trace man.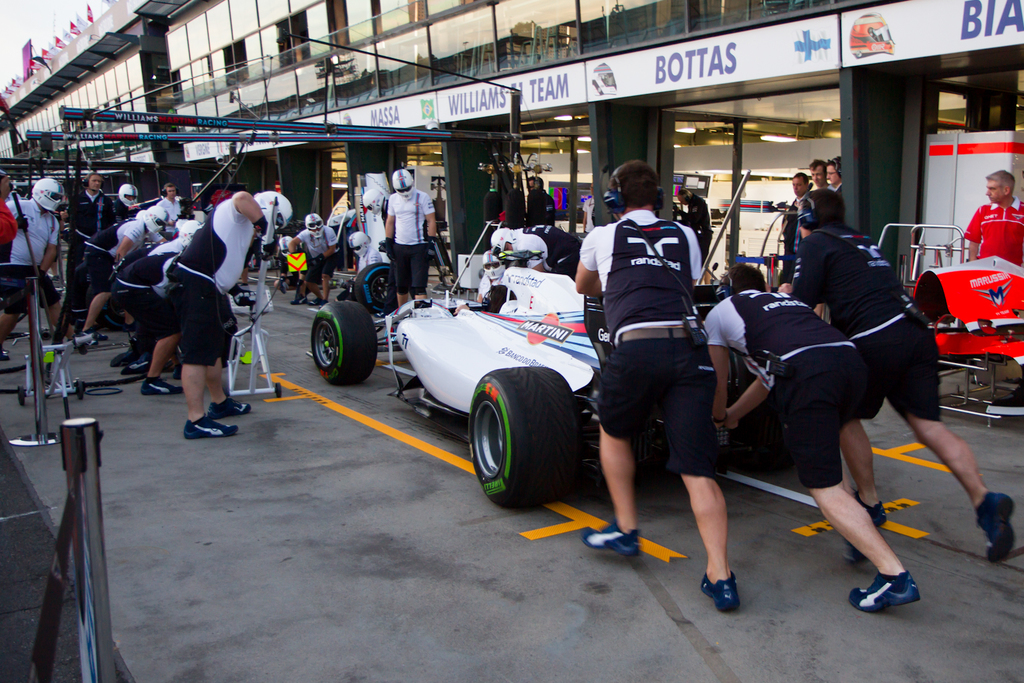
Traced to <box>782,175,812,282</box>.
